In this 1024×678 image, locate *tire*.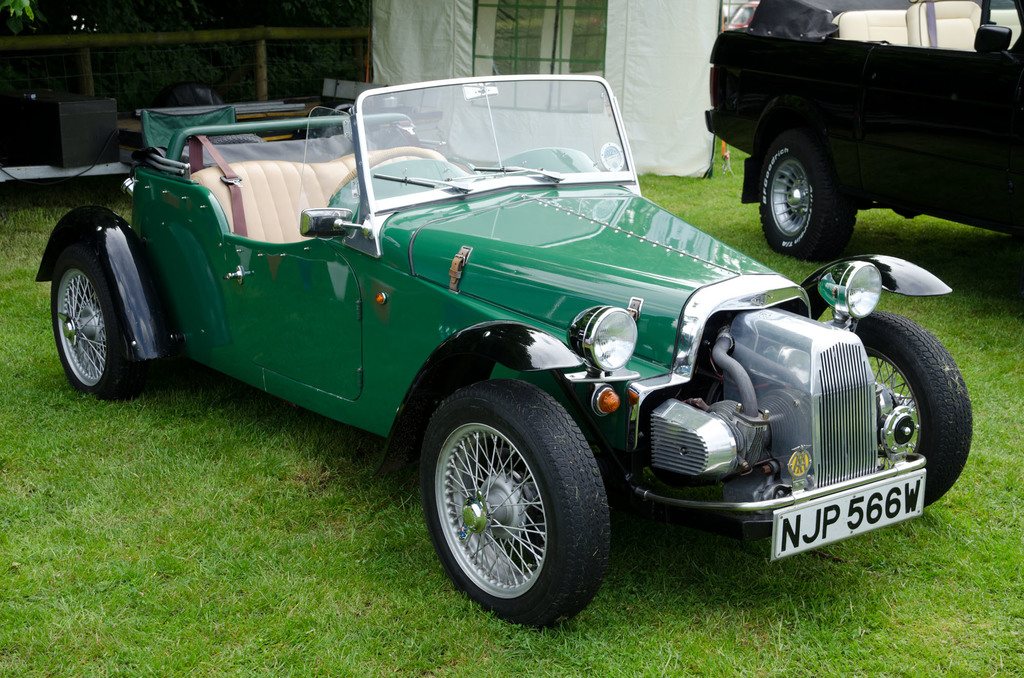
Bounding box: <bbox>761, 131, 857, 261</bbox>.
